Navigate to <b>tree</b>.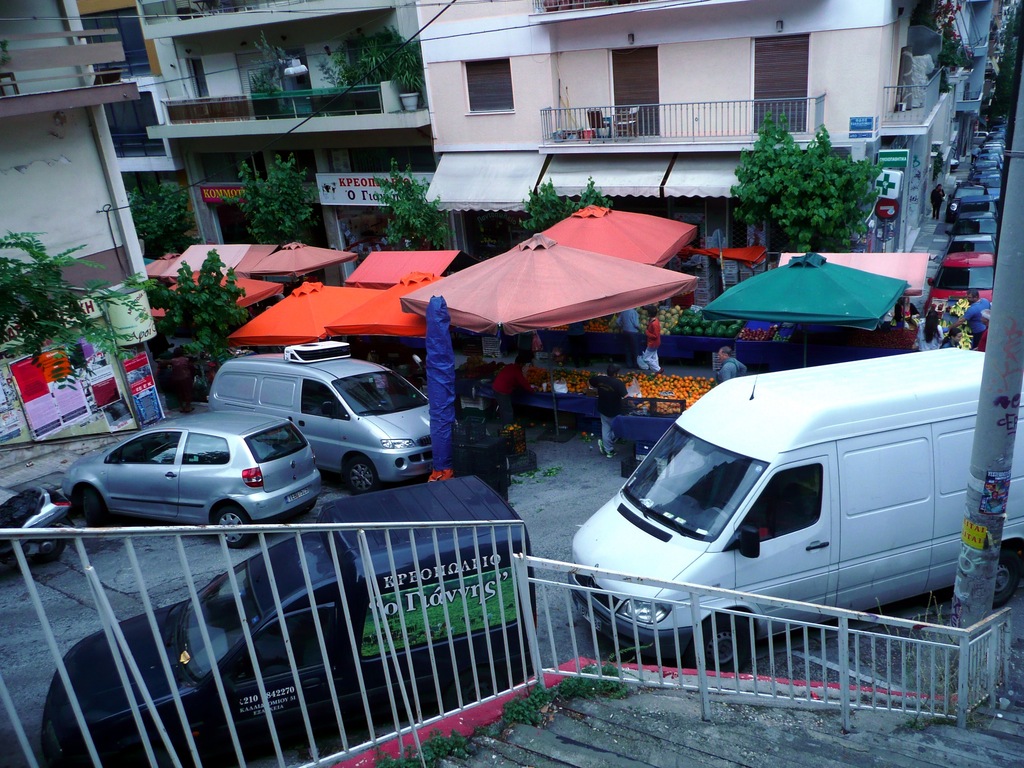
Navigation target: locate(223, 148, 330, 245).
